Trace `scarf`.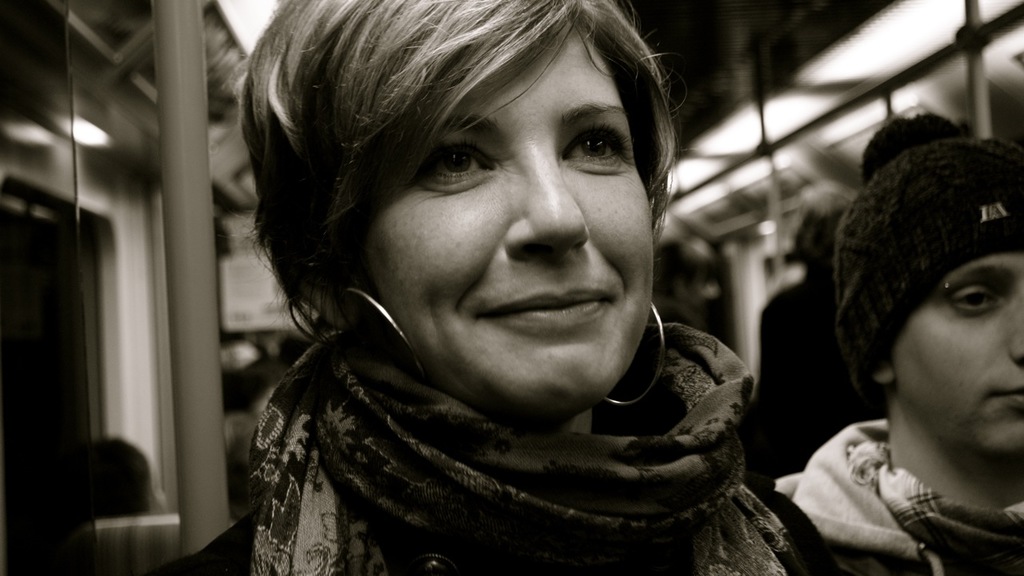
Traced to (246, 322, 799, 575).
